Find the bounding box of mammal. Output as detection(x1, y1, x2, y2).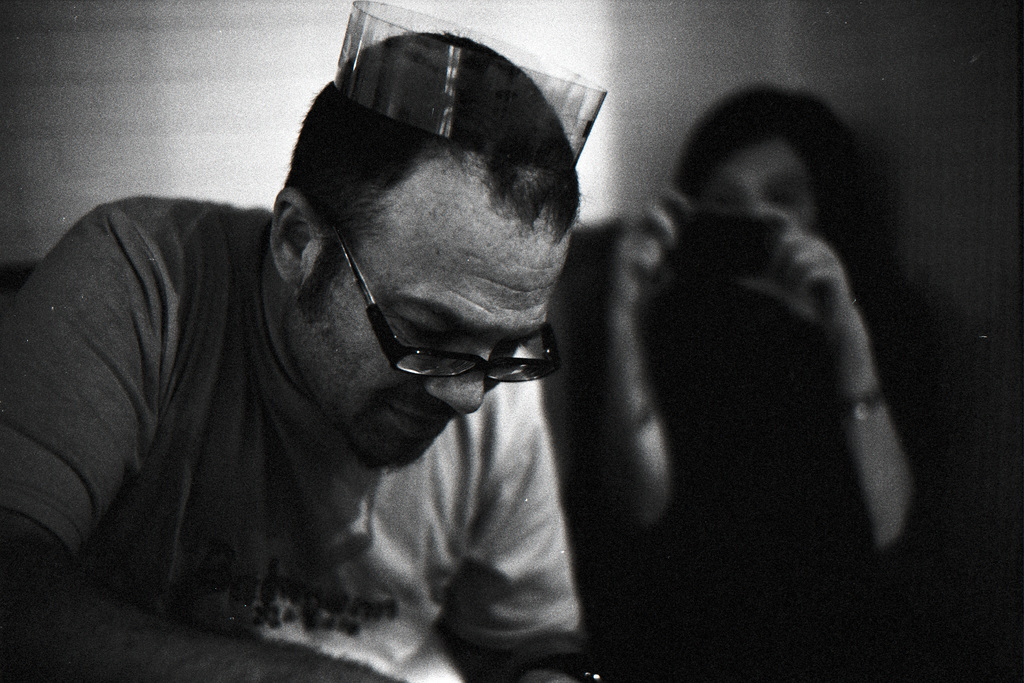
detection(4, 20, 604, 682).
